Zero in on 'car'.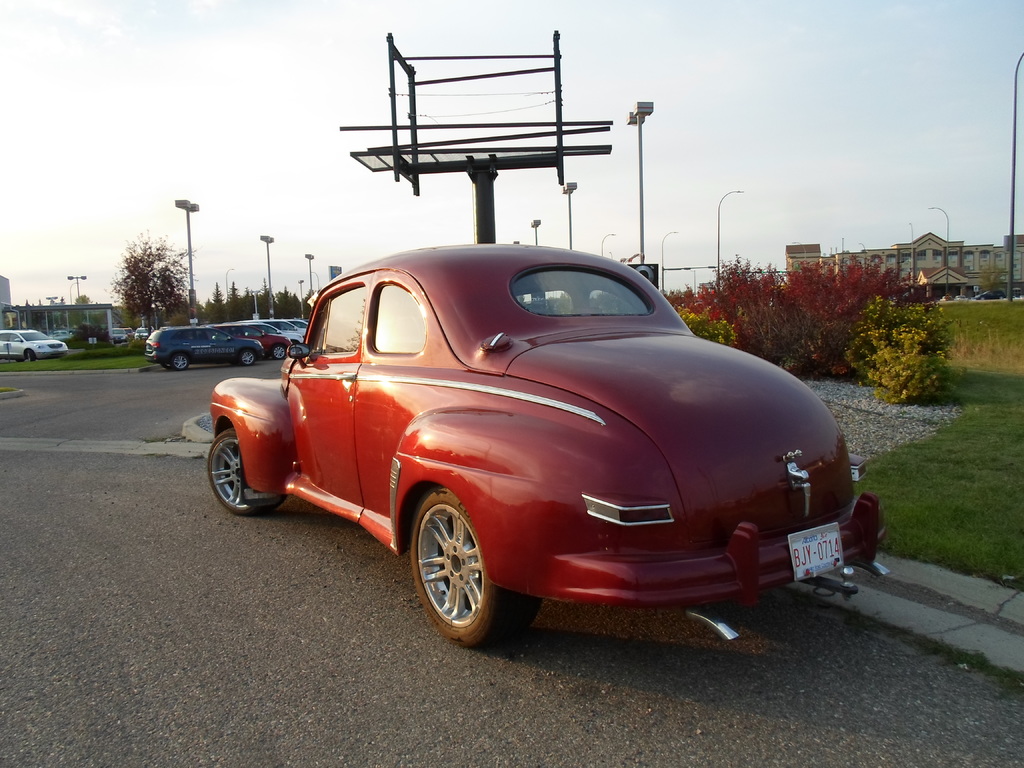
Zeroed in: Rect(195, 242, 888, 650).
